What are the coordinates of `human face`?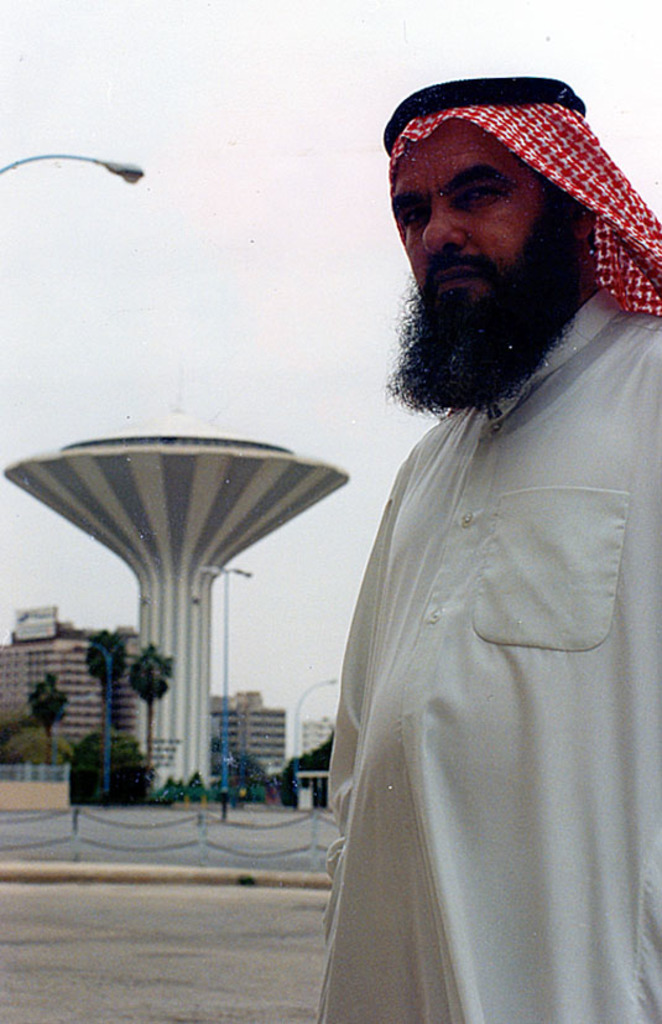
389,111,578,354.
